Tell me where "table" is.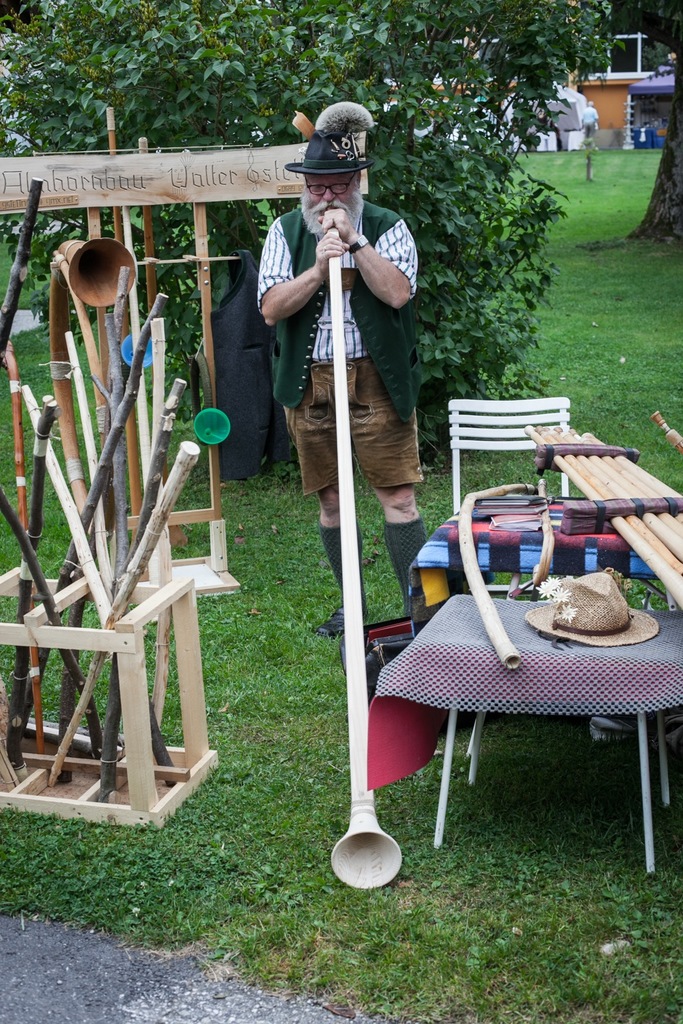
"table" is at [374,591,682,879].
